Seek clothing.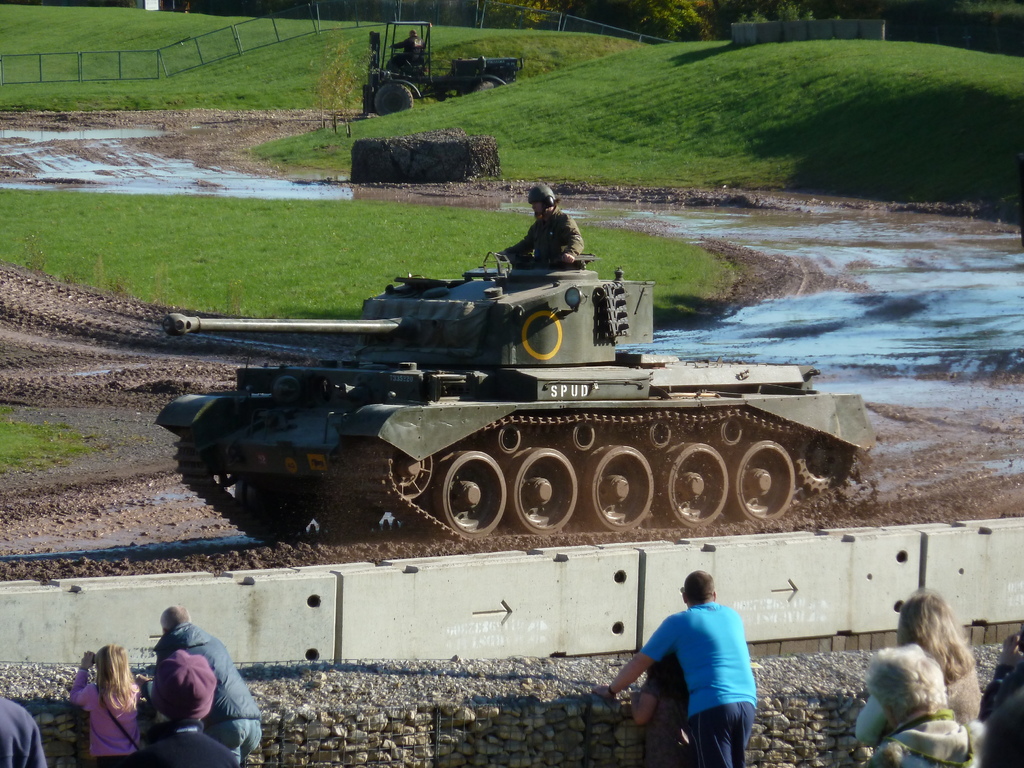
crop(136, 712, 237, 767).
